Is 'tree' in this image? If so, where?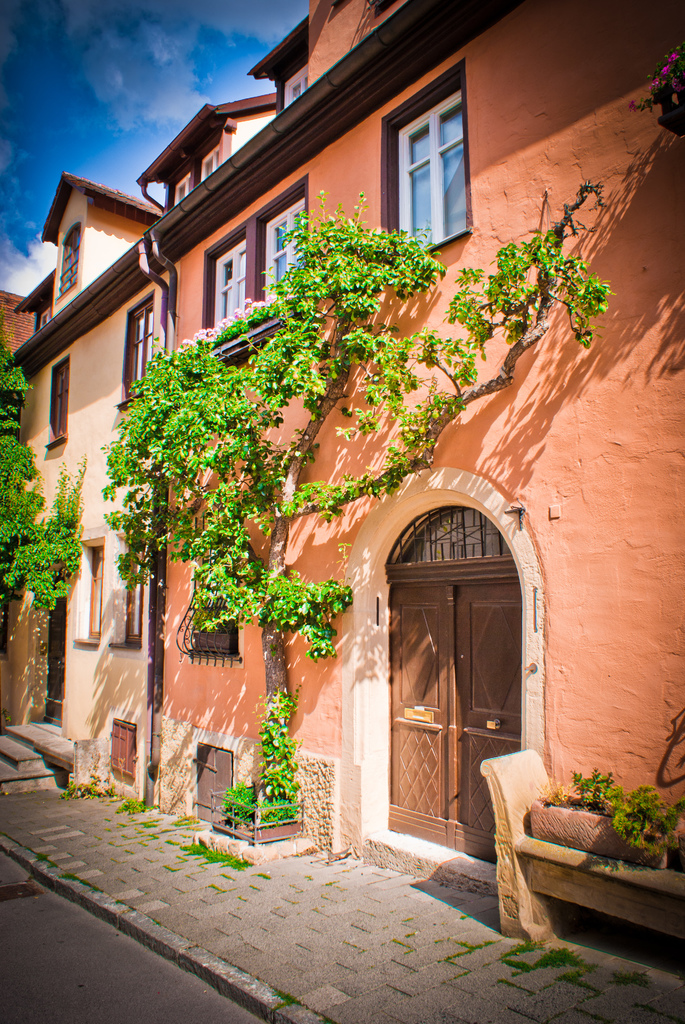
Yes, at box(0, 332, 86, 622).
